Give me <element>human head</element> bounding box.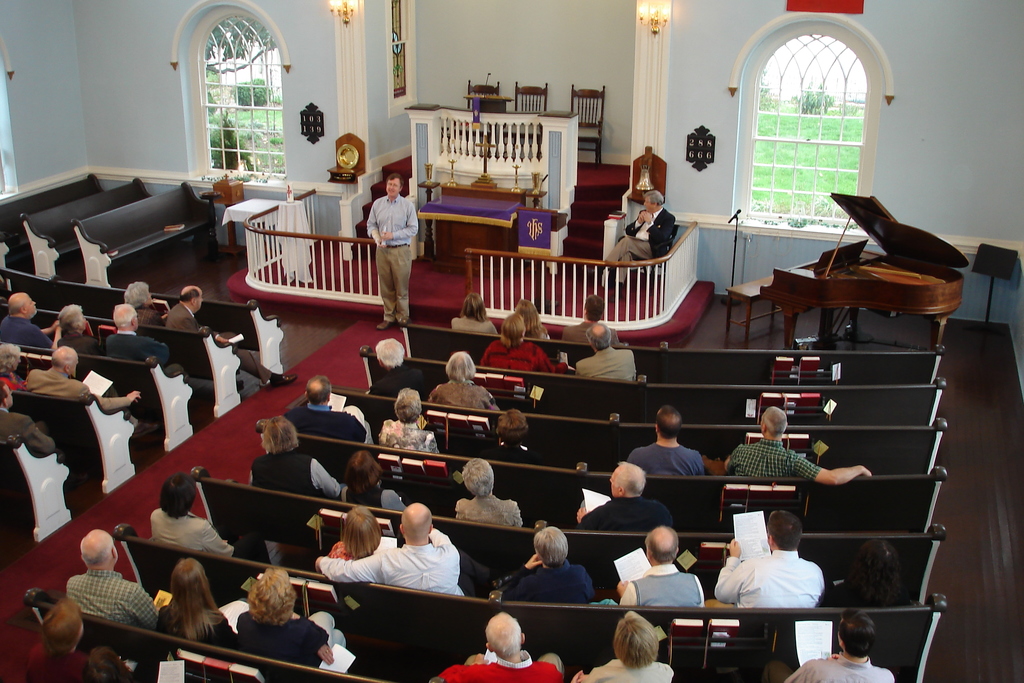
{"x1": 461, "y1": 459, "x2": 493, "y2": 497}.
